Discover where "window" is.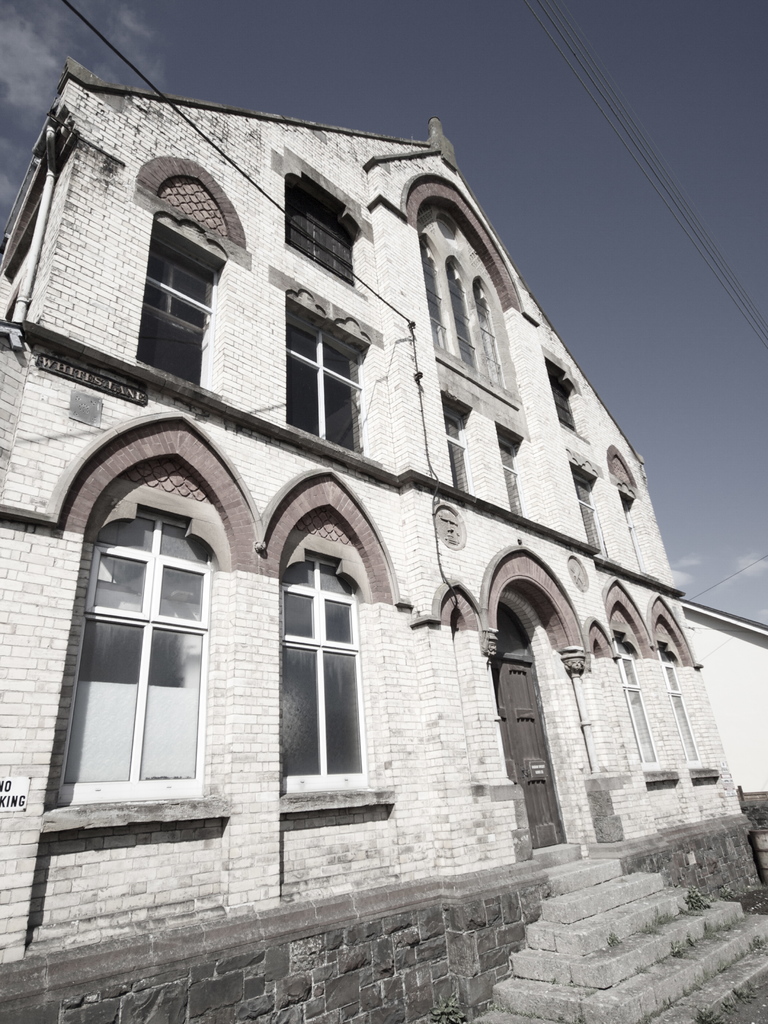
Discovered at {"x1": 443, "y1": 406, "x2": 464, "y2": 485}.
